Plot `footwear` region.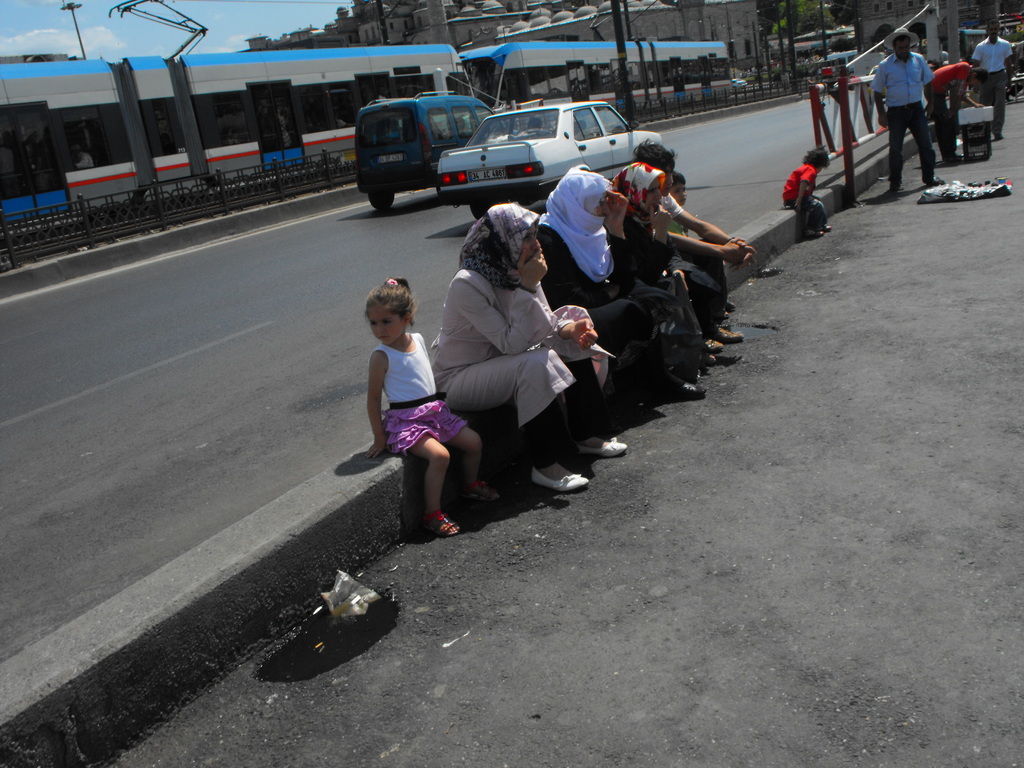
Plotted at BBox(527, 468, 589, 491).
